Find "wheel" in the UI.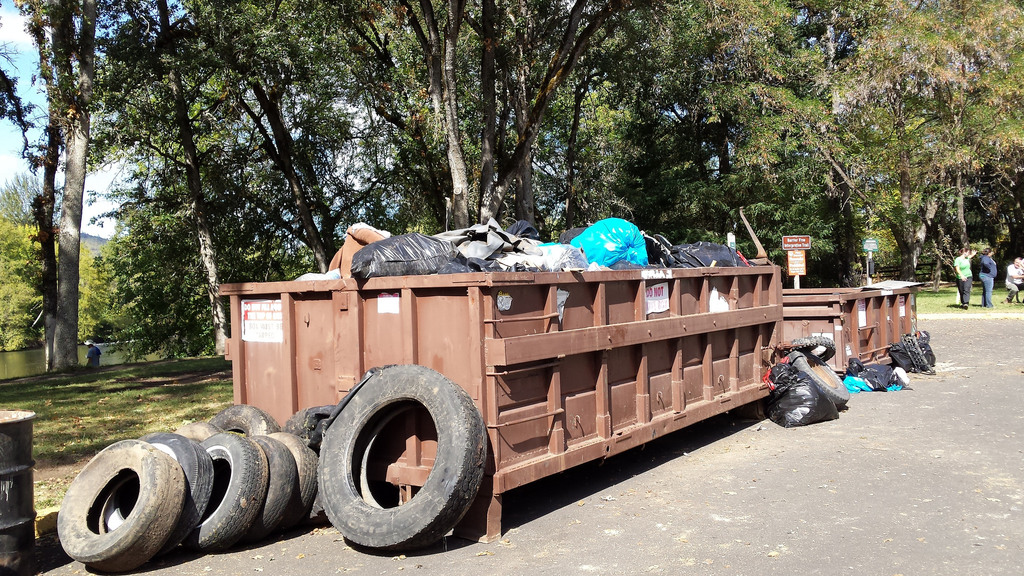
UI element at <region>790, 333, 837, 363</region>.
